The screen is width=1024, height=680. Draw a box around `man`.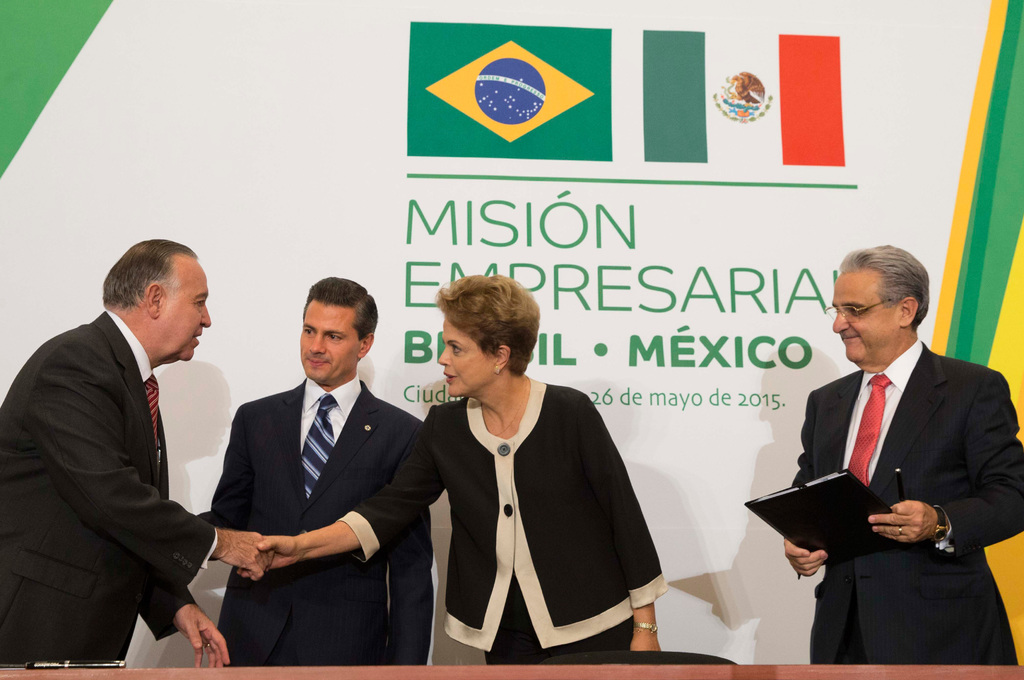
box(781, 239, 1023, 665).
